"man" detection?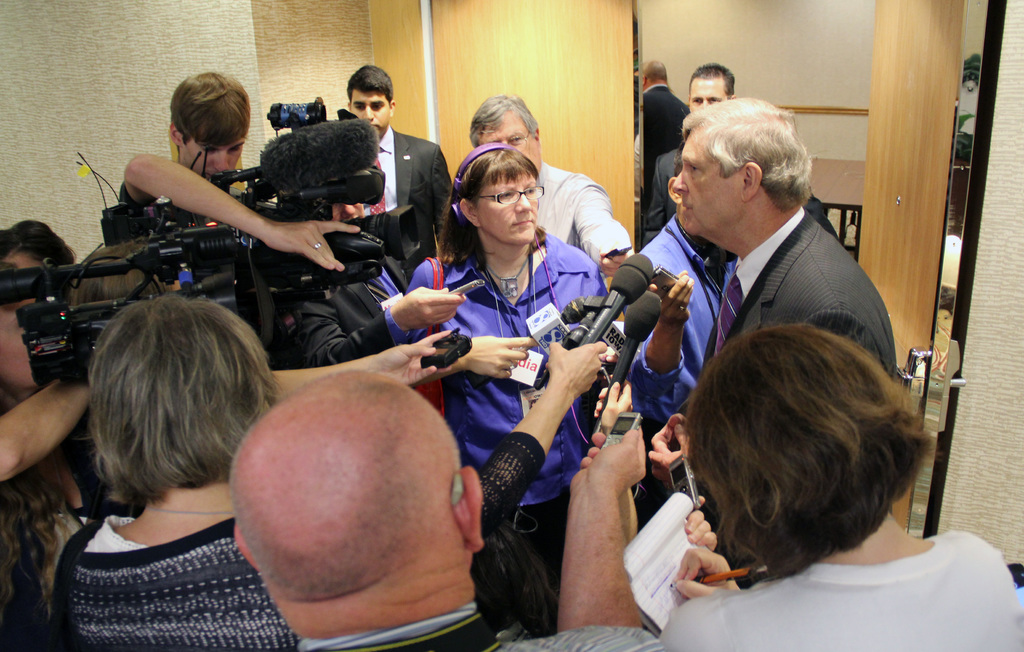
(x1=630, y1=154, x2=740, y2=424)
